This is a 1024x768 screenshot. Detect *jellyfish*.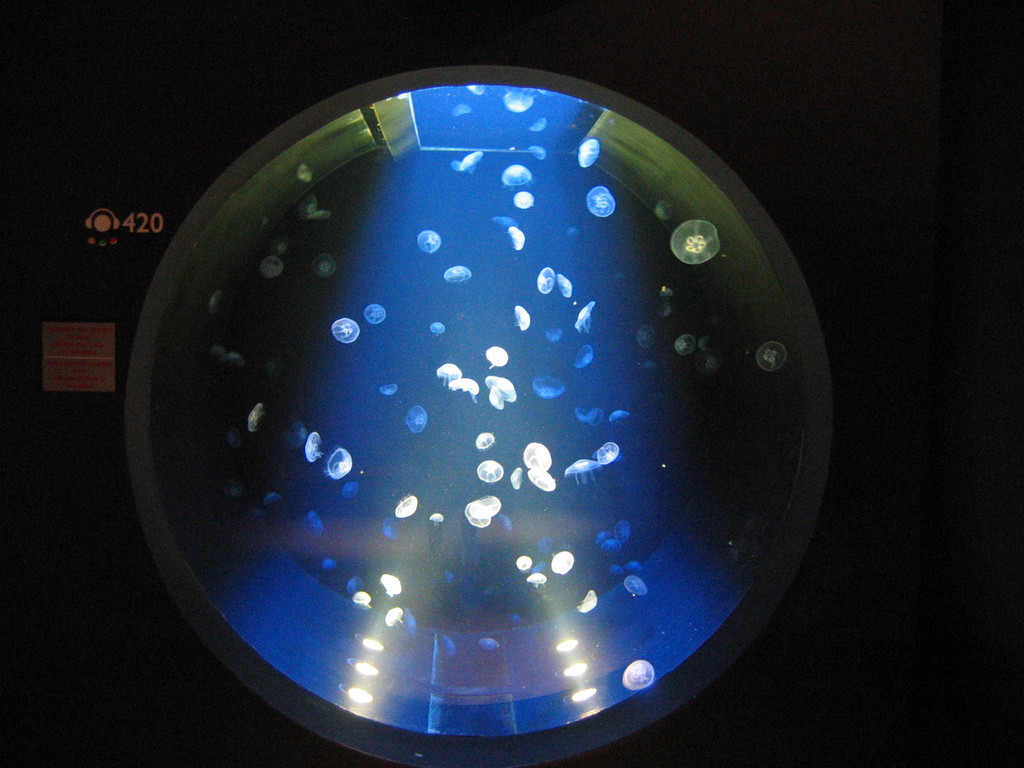
bbox=(509, 468, 525, 491).
